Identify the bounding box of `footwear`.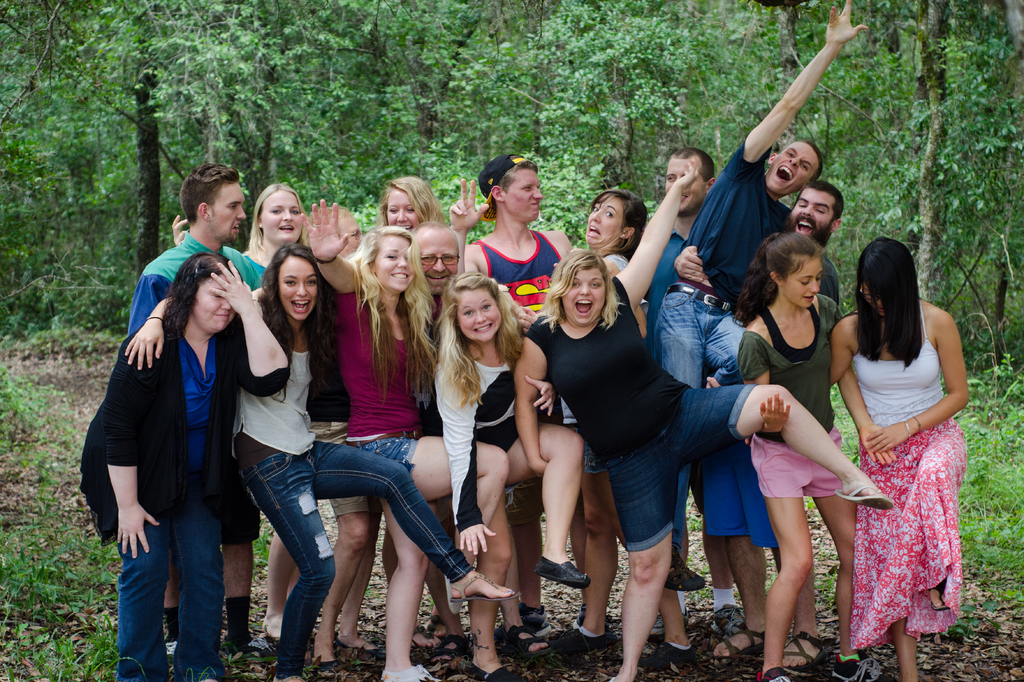
crop(573, 602, 611, 627).
